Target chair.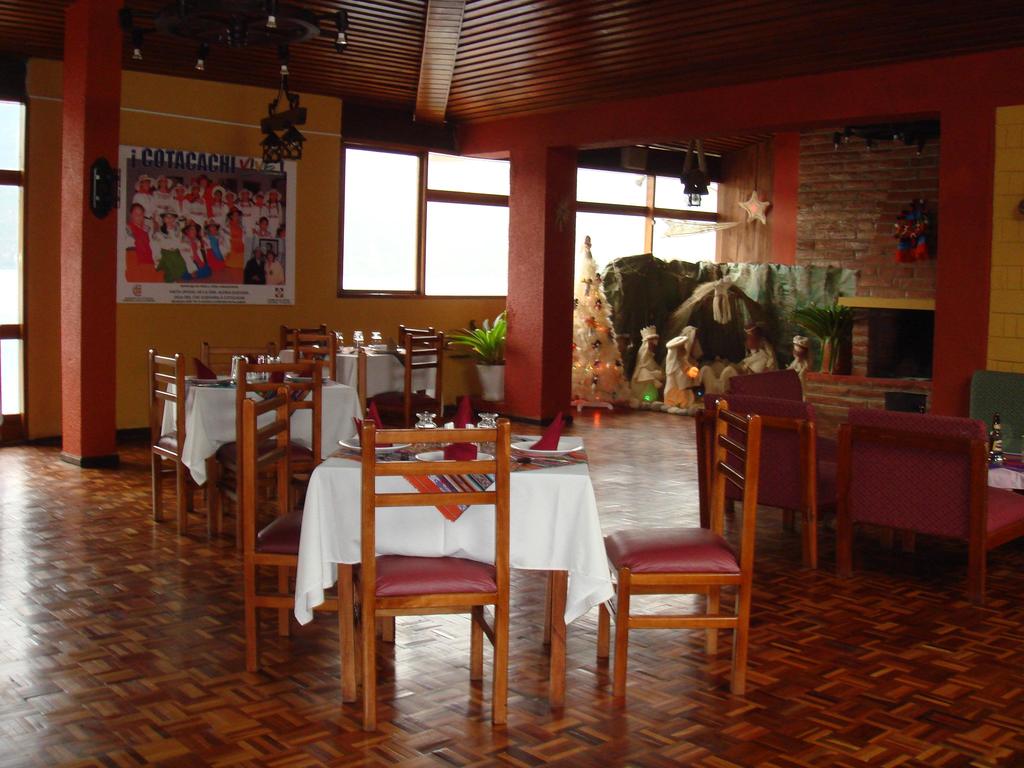
Target region: {"x1": 685, "y1": 385, "x2": 826, "y2": 566}.
